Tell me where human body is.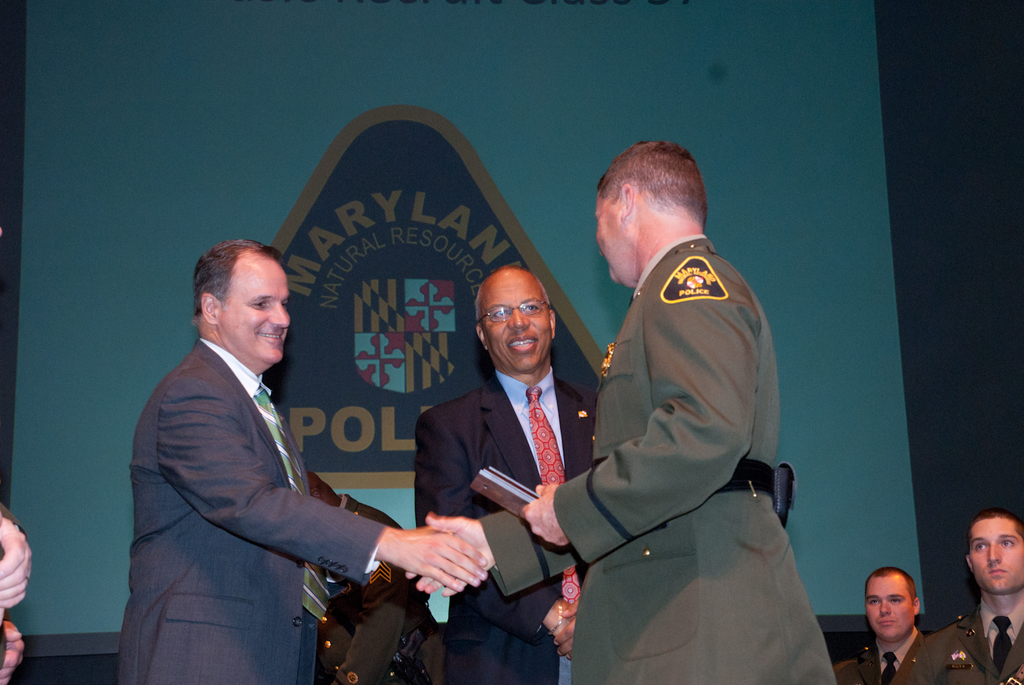
human body is at rect(415, 366, 599, 684).
